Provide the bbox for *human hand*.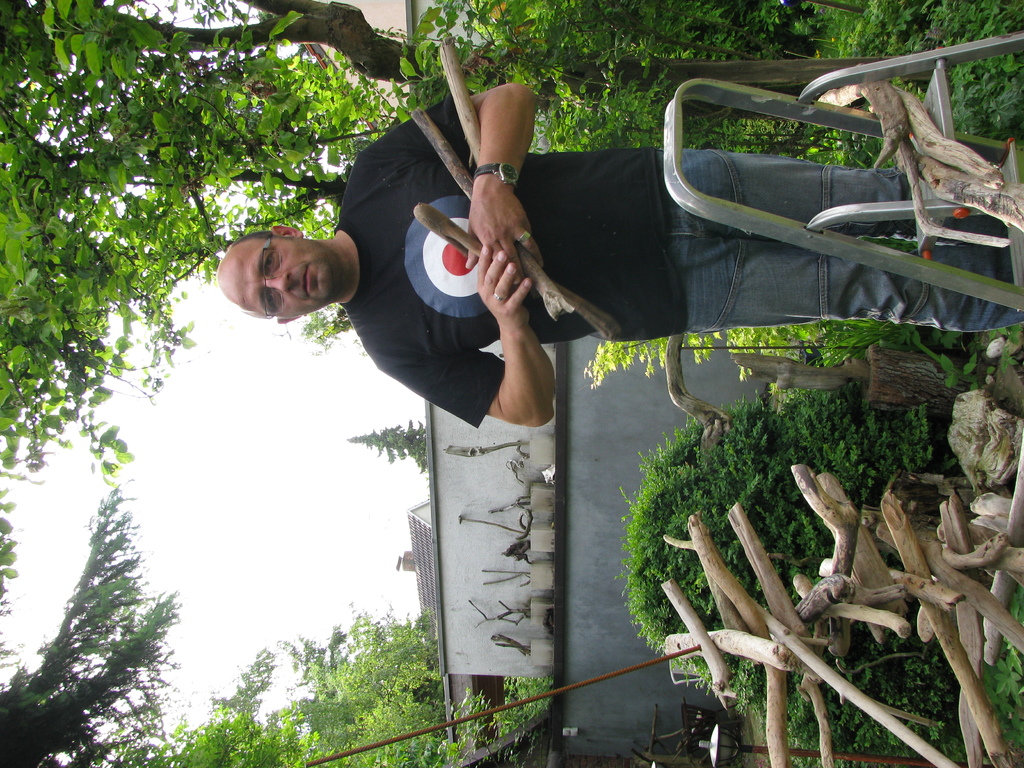
pyautogui.locateOnScreen(473, 237, 531, 331).
